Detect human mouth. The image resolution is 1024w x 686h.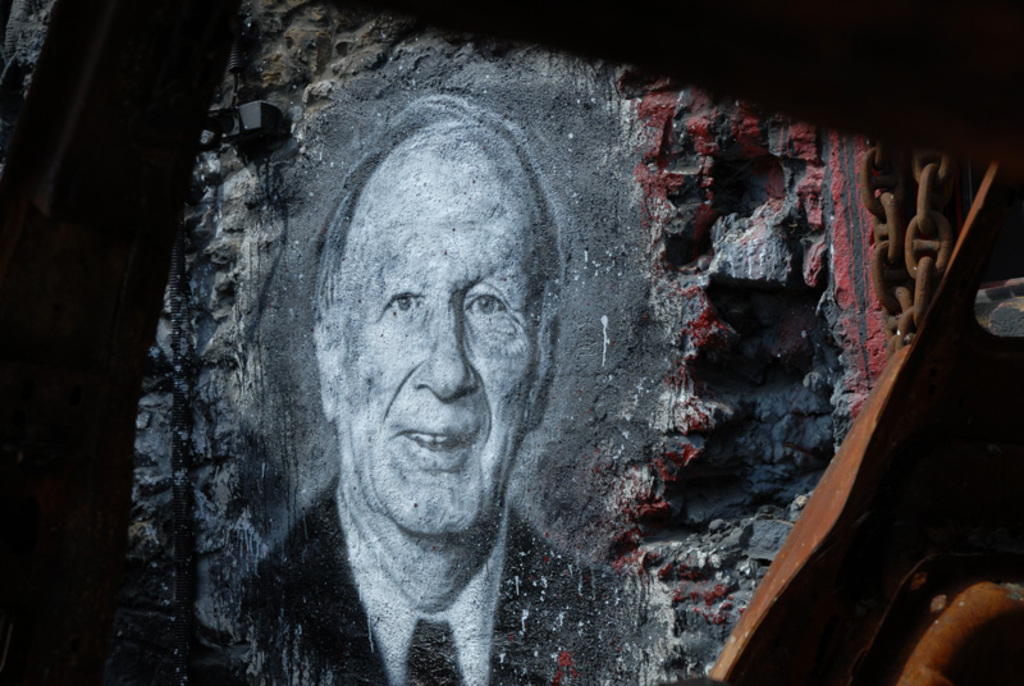
left=397, top=426, right=474, bottom=471.
